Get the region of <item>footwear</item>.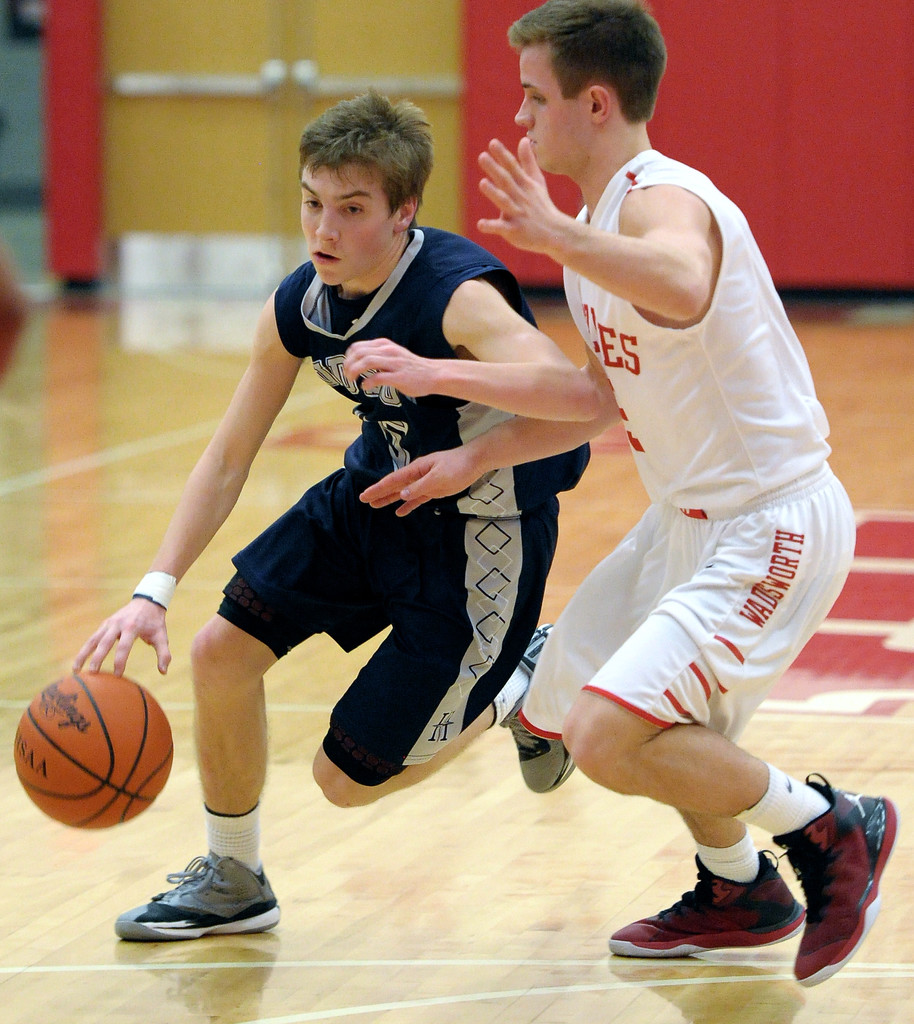
622, 847, 843, 965.
